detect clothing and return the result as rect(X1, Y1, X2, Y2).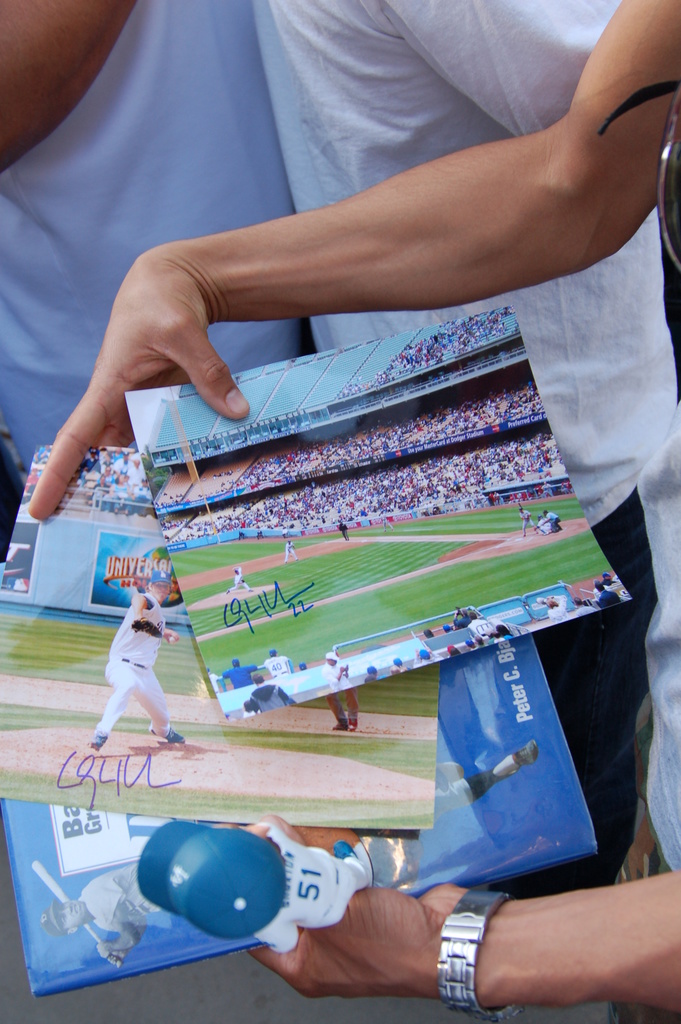
rect(548, 593, 568, 626).
